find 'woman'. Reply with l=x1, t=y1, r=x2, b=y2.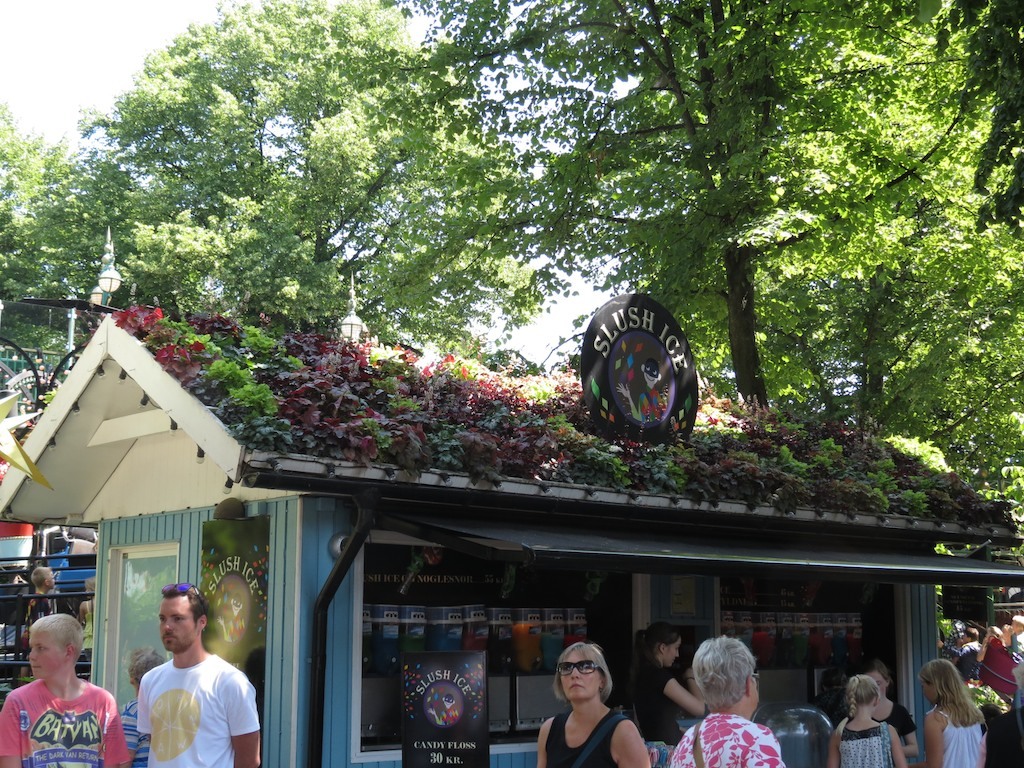
l=829, t=672, r=907, b=767.
